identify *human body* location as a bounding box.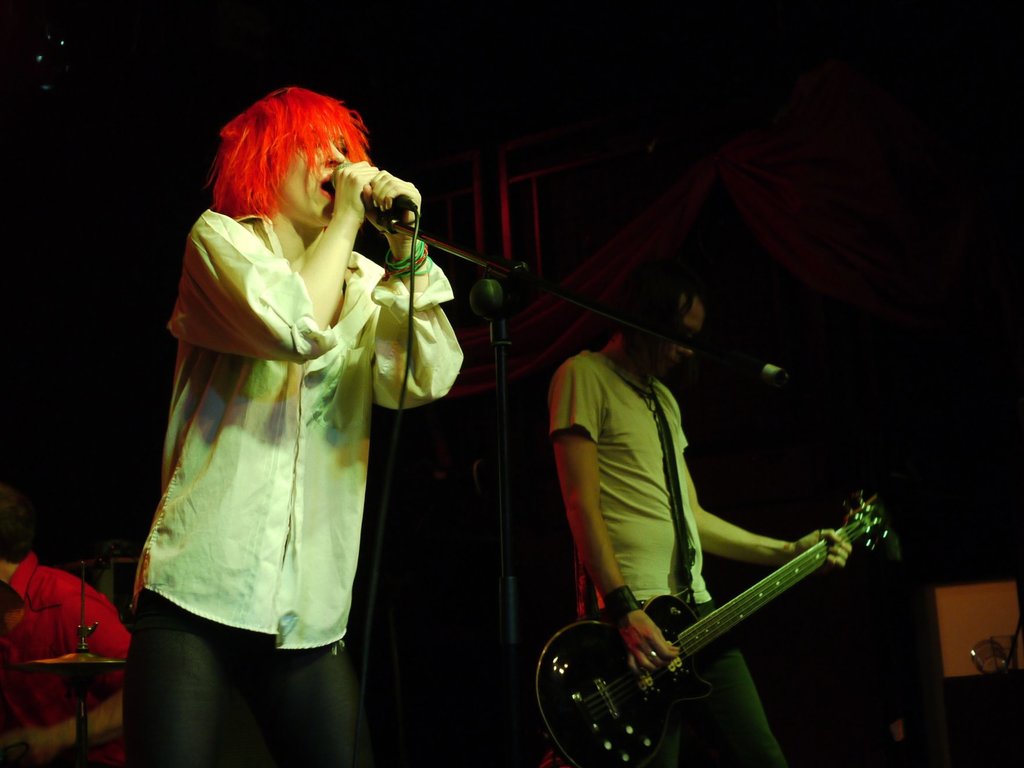
[142, 88, 418, 657].
